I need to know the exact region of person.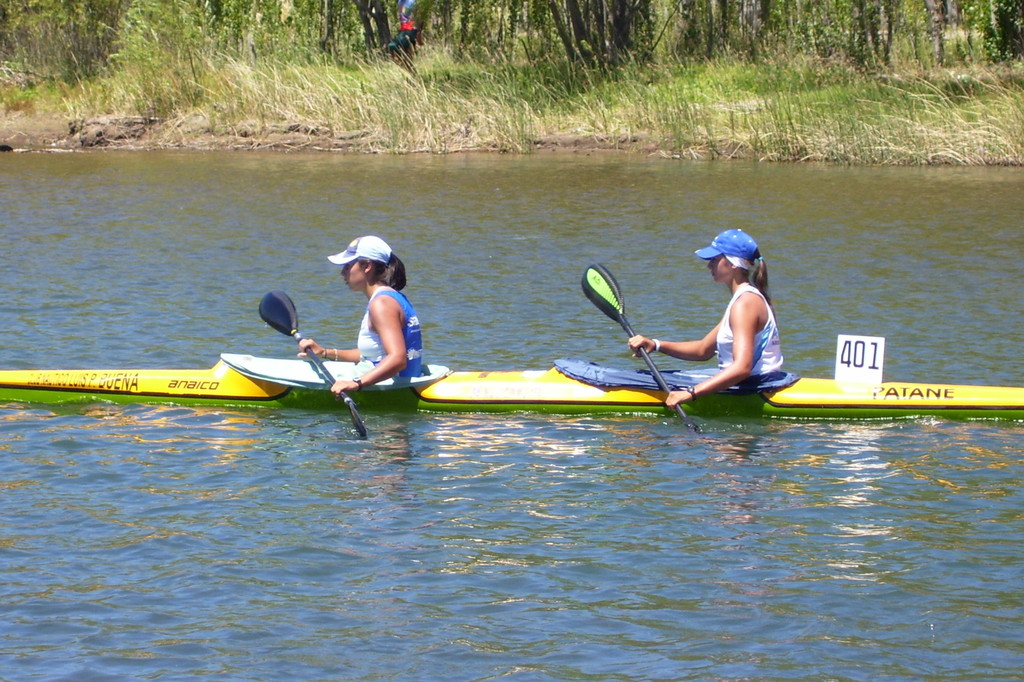
Region: 293, 231, 419, 395.
